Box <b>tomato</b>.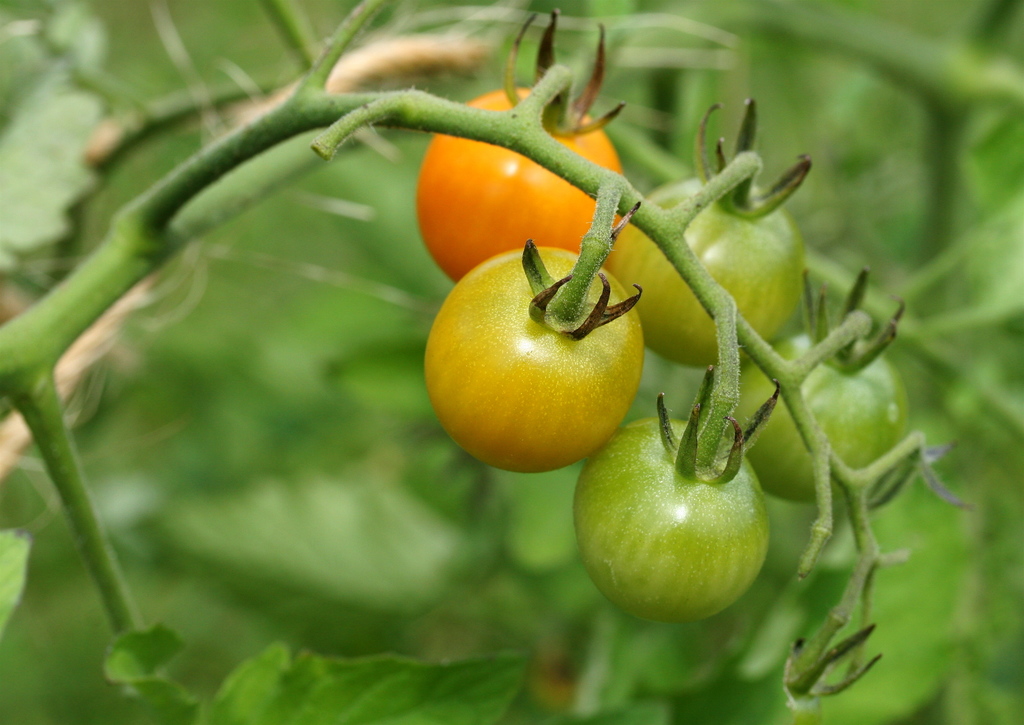
<bbox>419, 185, 647, 478</bbox>.
